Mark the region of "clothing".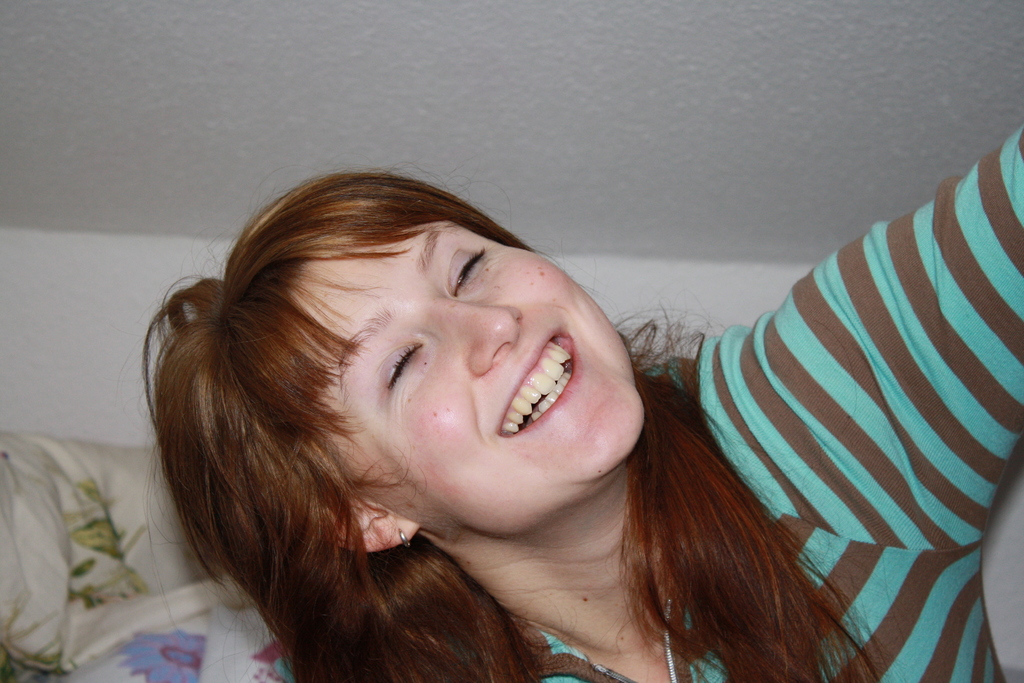
Region: (86,126,1023,682).
